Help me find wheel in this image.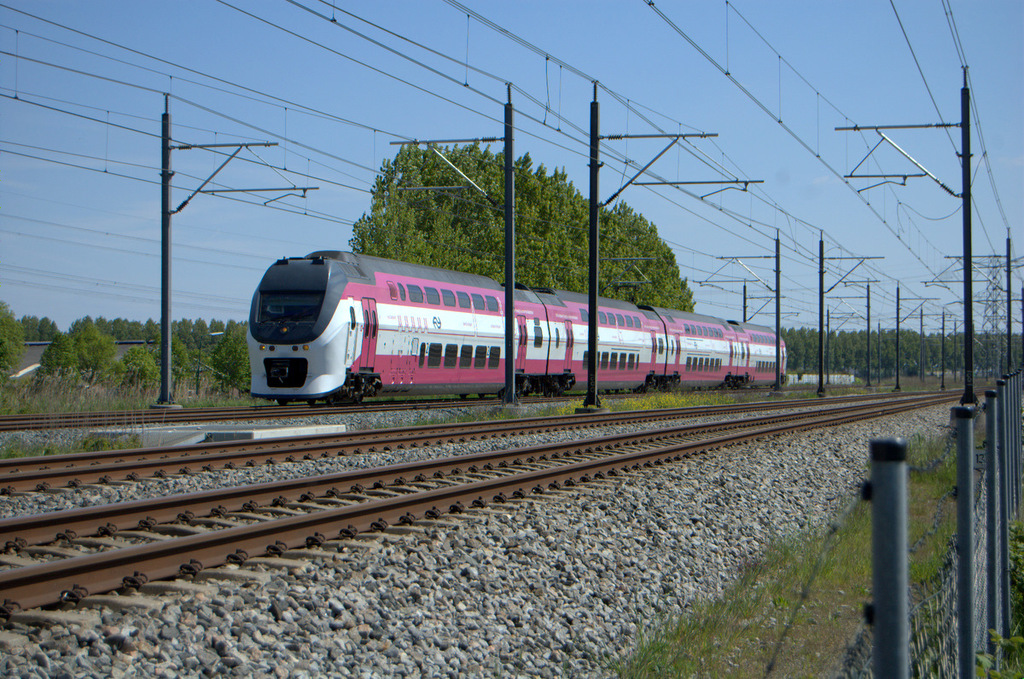
Found it: 615/385/621/394.
